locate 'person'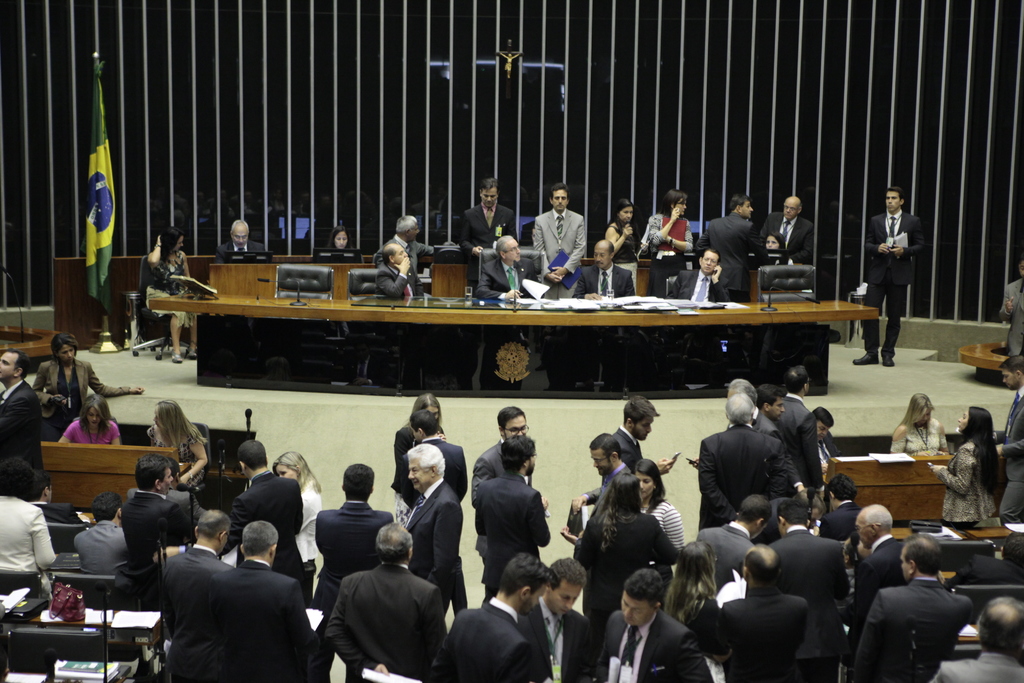
372/245/424/299
